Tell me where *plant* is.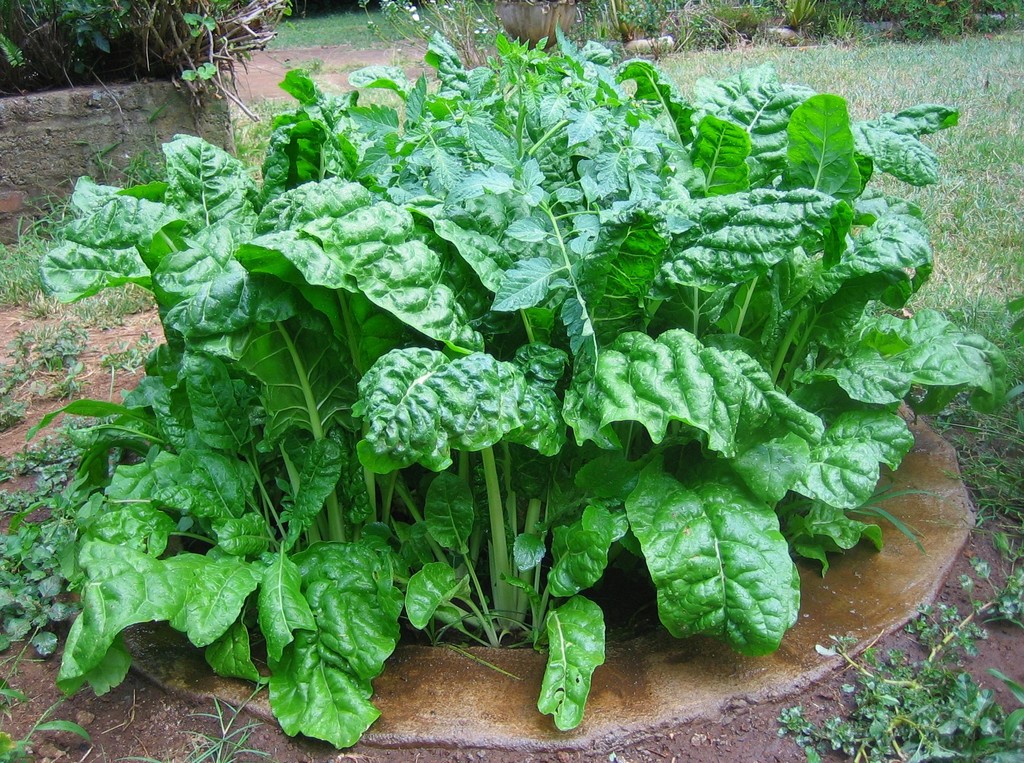
*plant* is at {"left": 756, "top": 513, "right": 1023, "bottom": 762}.
